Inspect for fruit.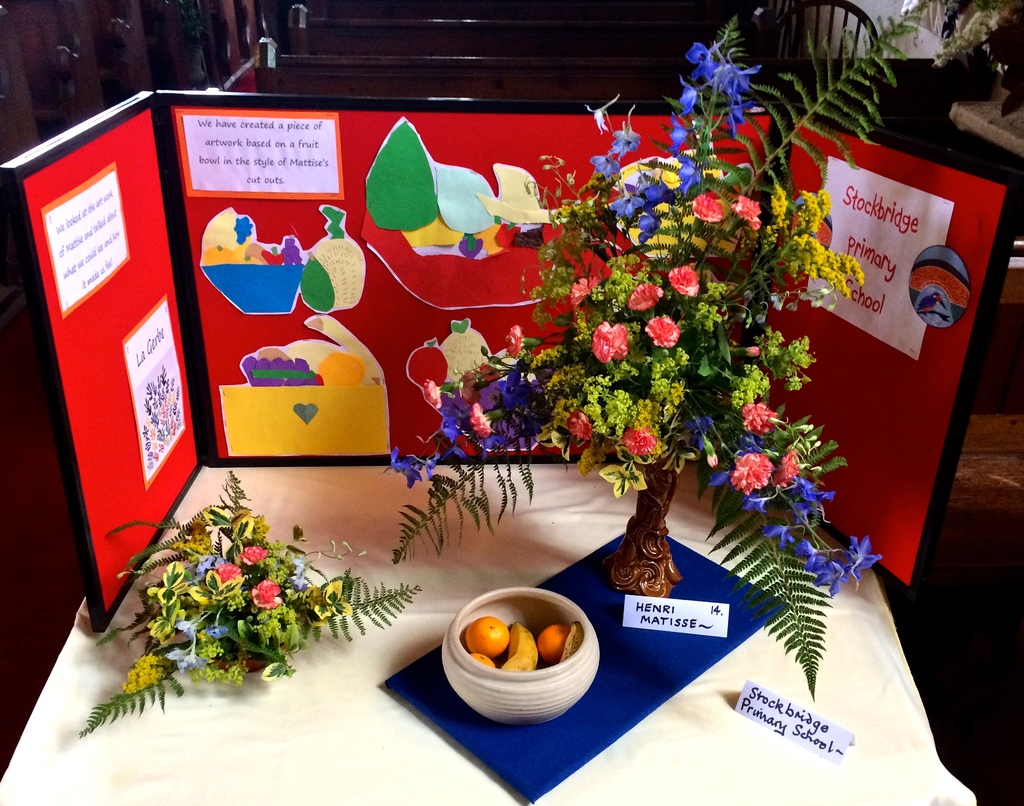
Inspection: x1=561 y1=619 x2=582 y2=661.
